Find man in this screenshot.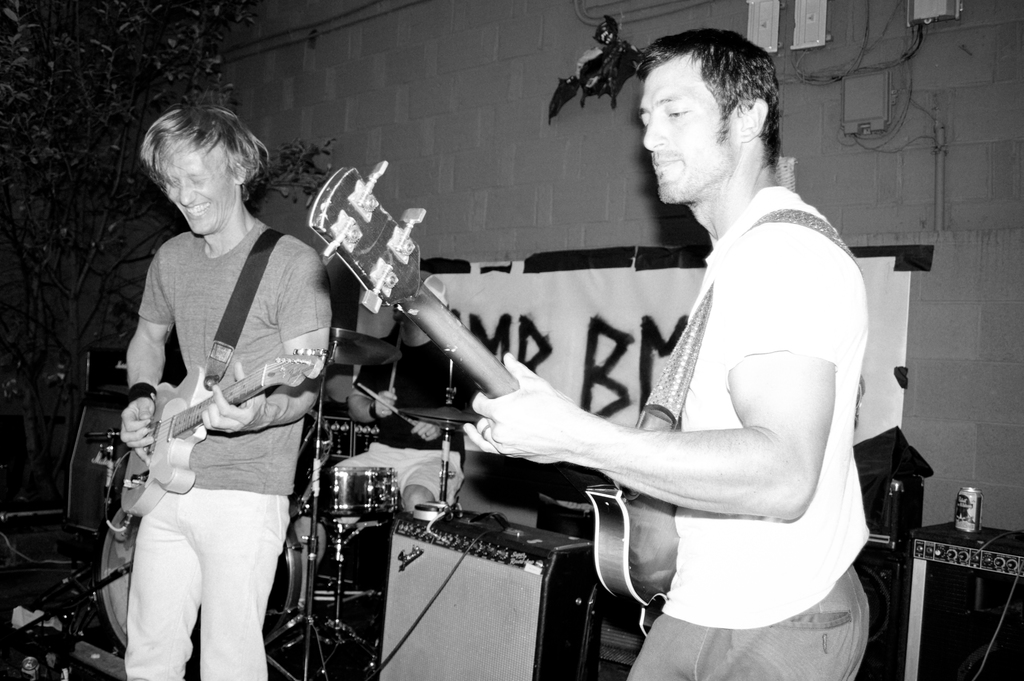
The bounding box for man is 118 83 334 680.
